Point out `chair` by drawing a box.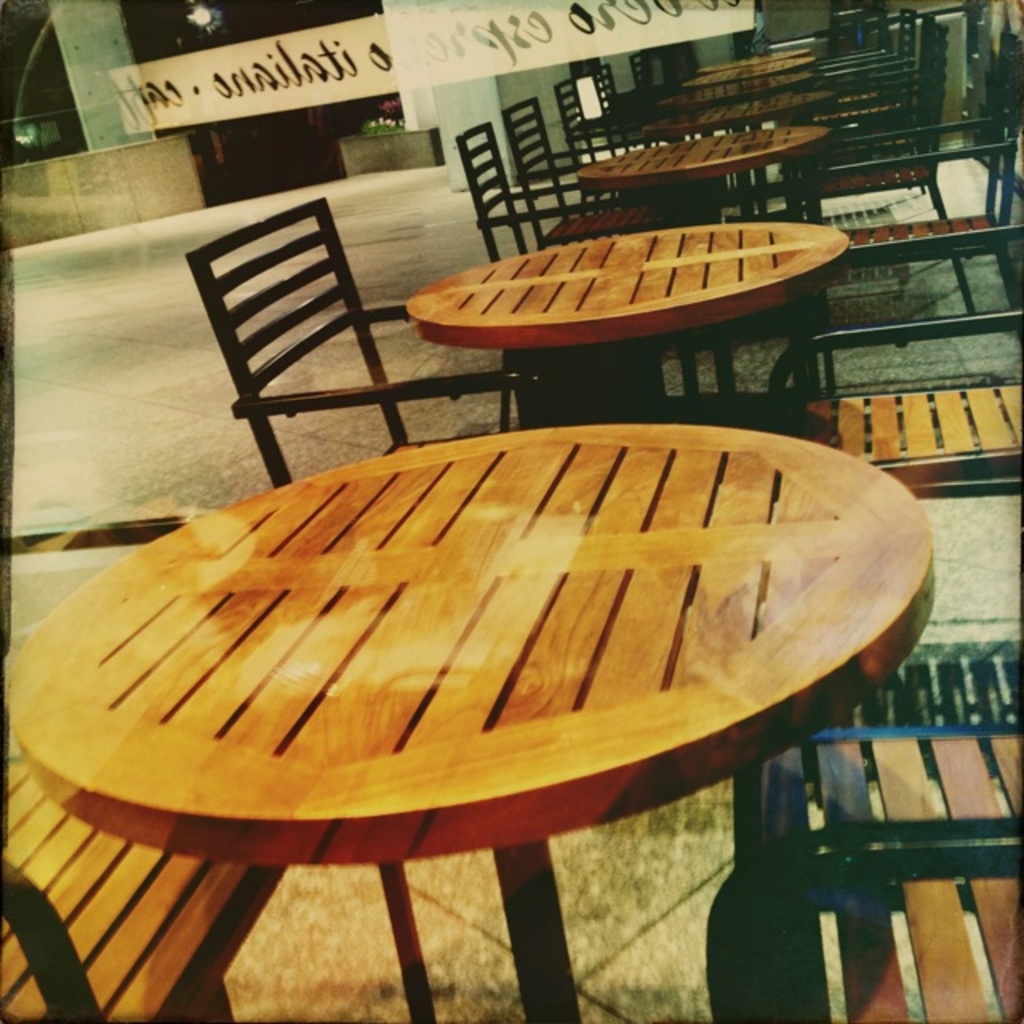
<bbox>462, 123, 622, 259</bbox>.
